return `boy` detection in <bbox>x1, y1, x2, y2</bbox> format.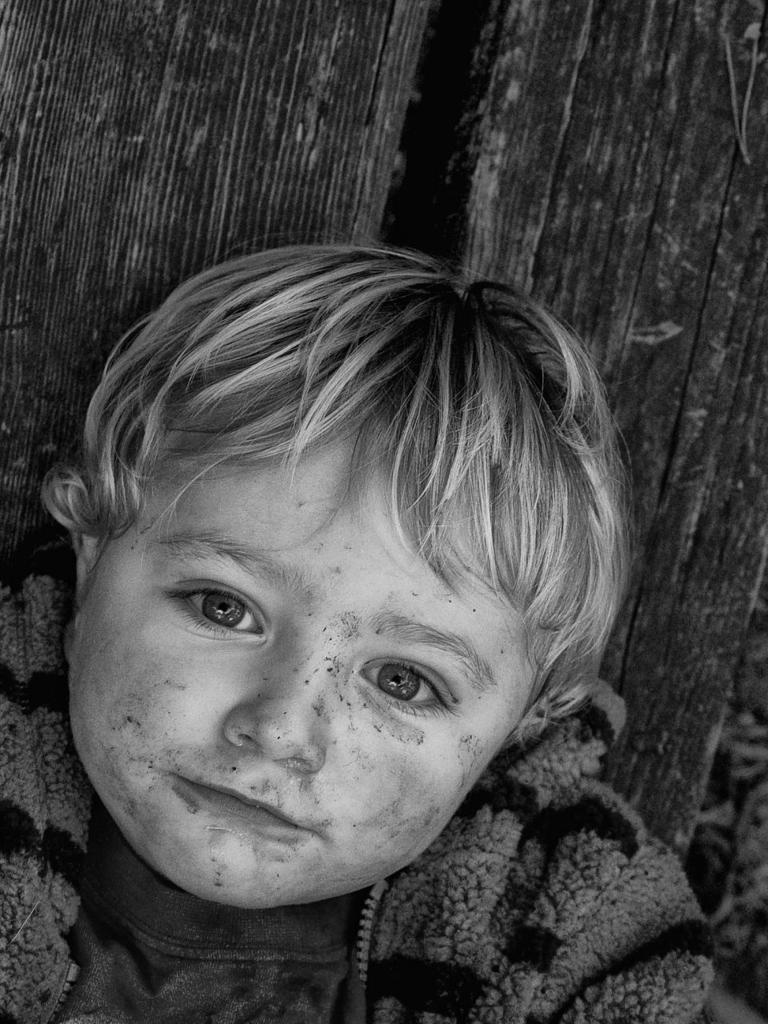
<bbox>0, 246, 767, 1023</bbox>.
